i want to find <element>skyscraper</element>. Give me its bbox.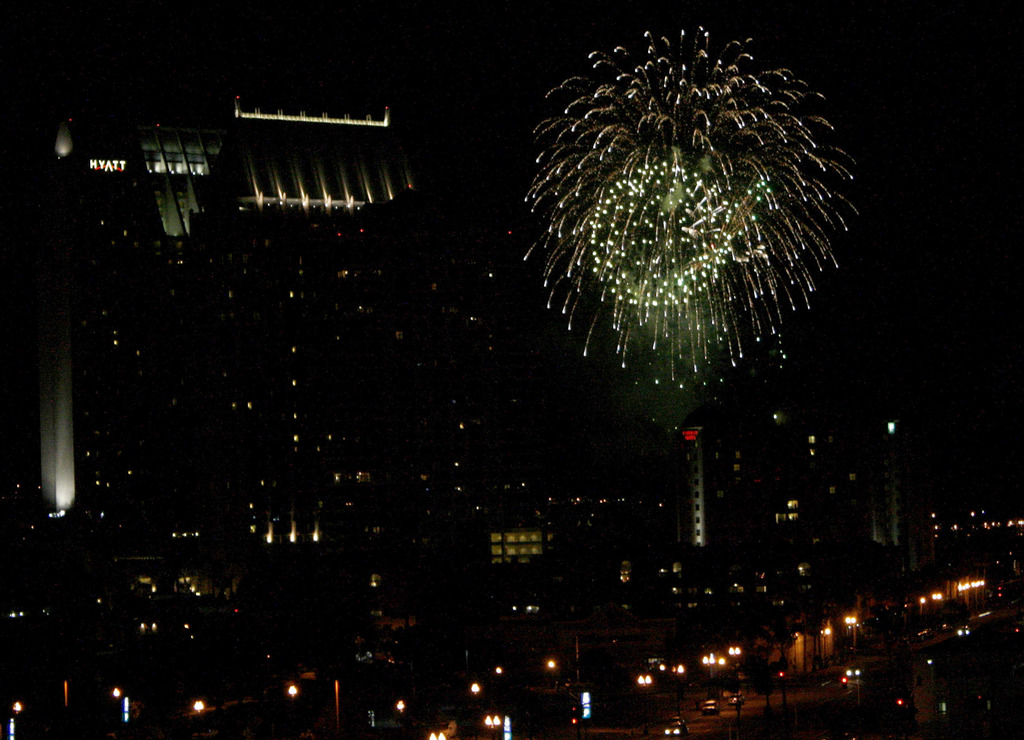
select_region(72, 105, 222, 656).
